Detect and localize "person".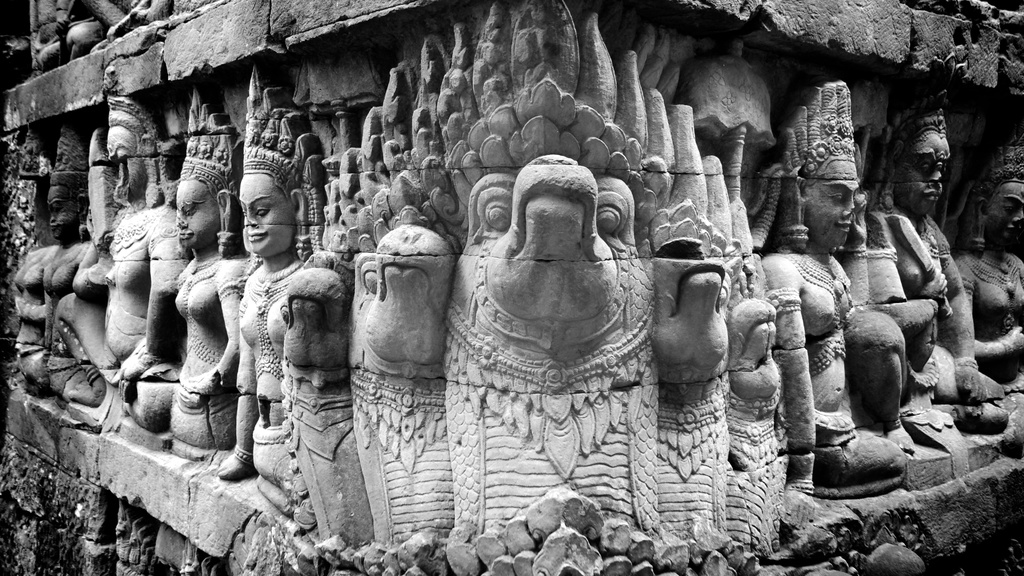
Localized at x1=954 y1=127 x2=1023 y2=404.
